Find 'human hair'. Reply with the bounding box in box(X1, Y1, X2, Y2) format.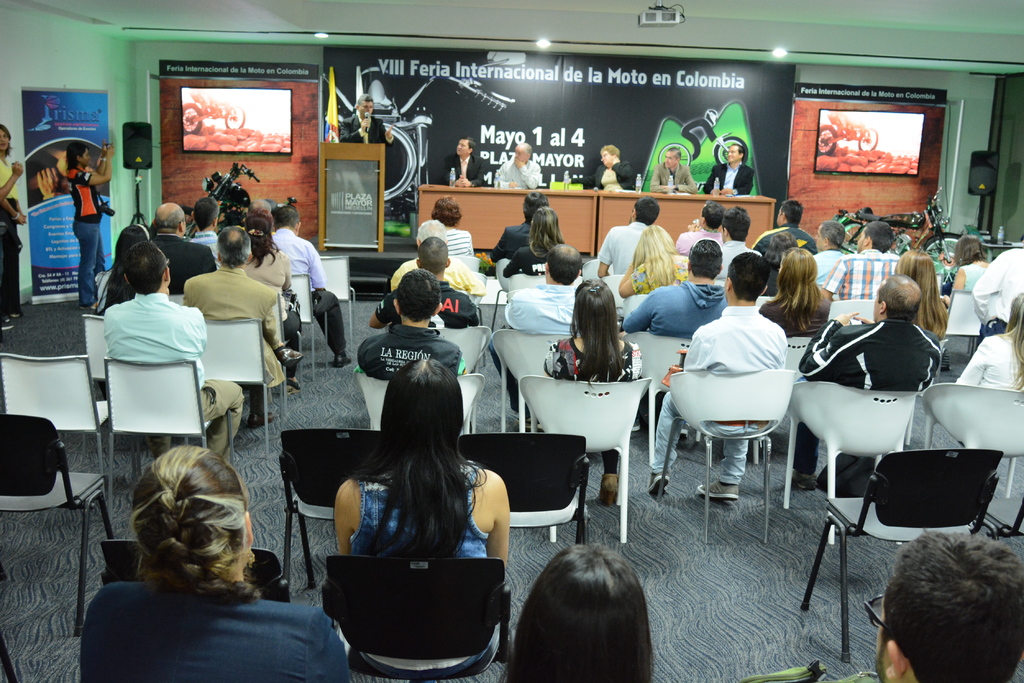
box(547, 243, 583, 284).
